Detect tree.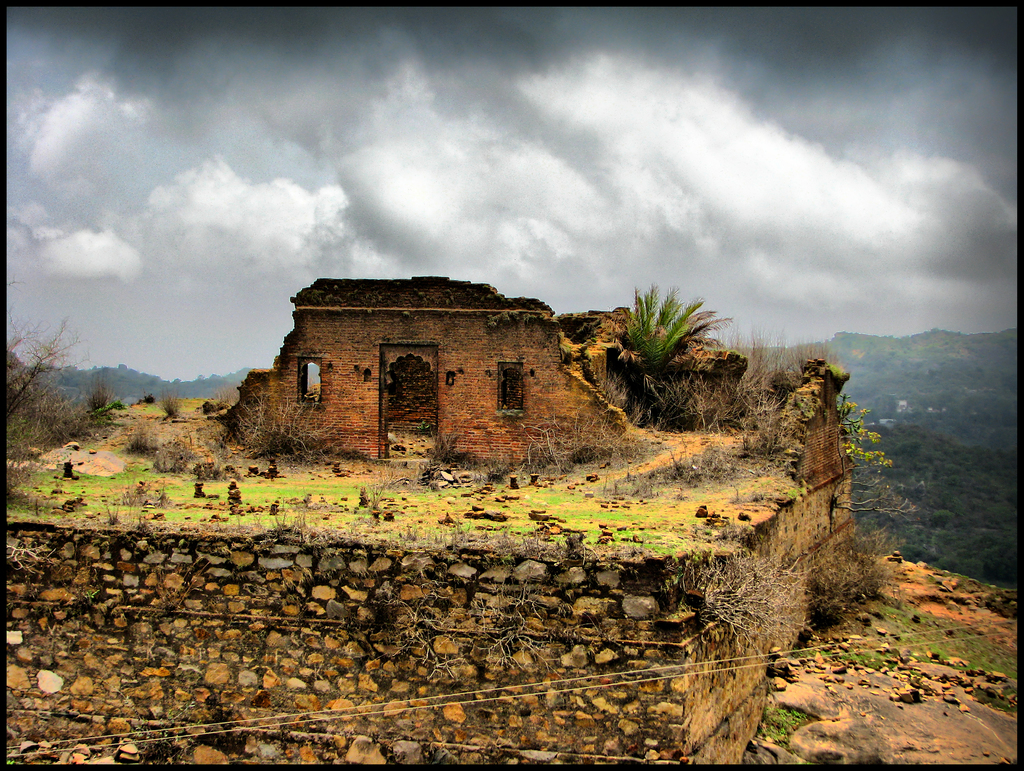
Detected at Rect(582, 260, 724, 437).
